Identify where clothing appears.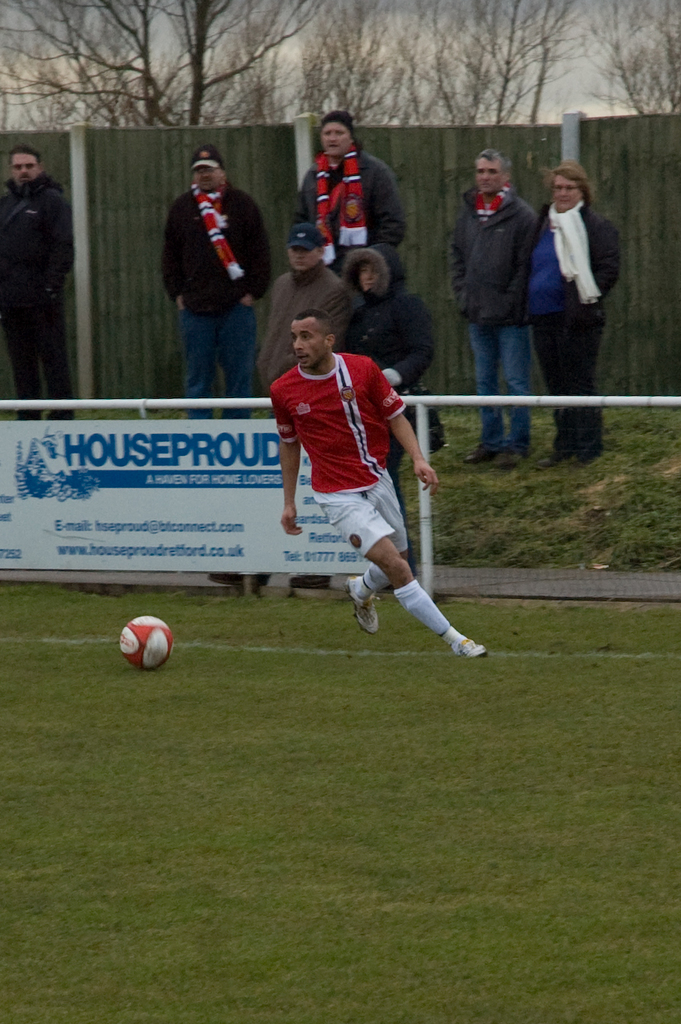
Appears at {"x1": 355, "y1": 564, "x2": 390, "y2": 591}.
